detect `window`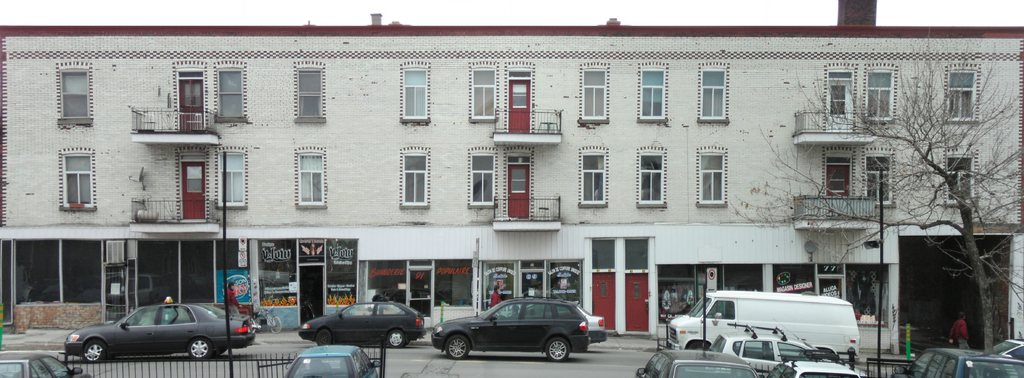
x1=636, y1=153, x2=662, y2=204
